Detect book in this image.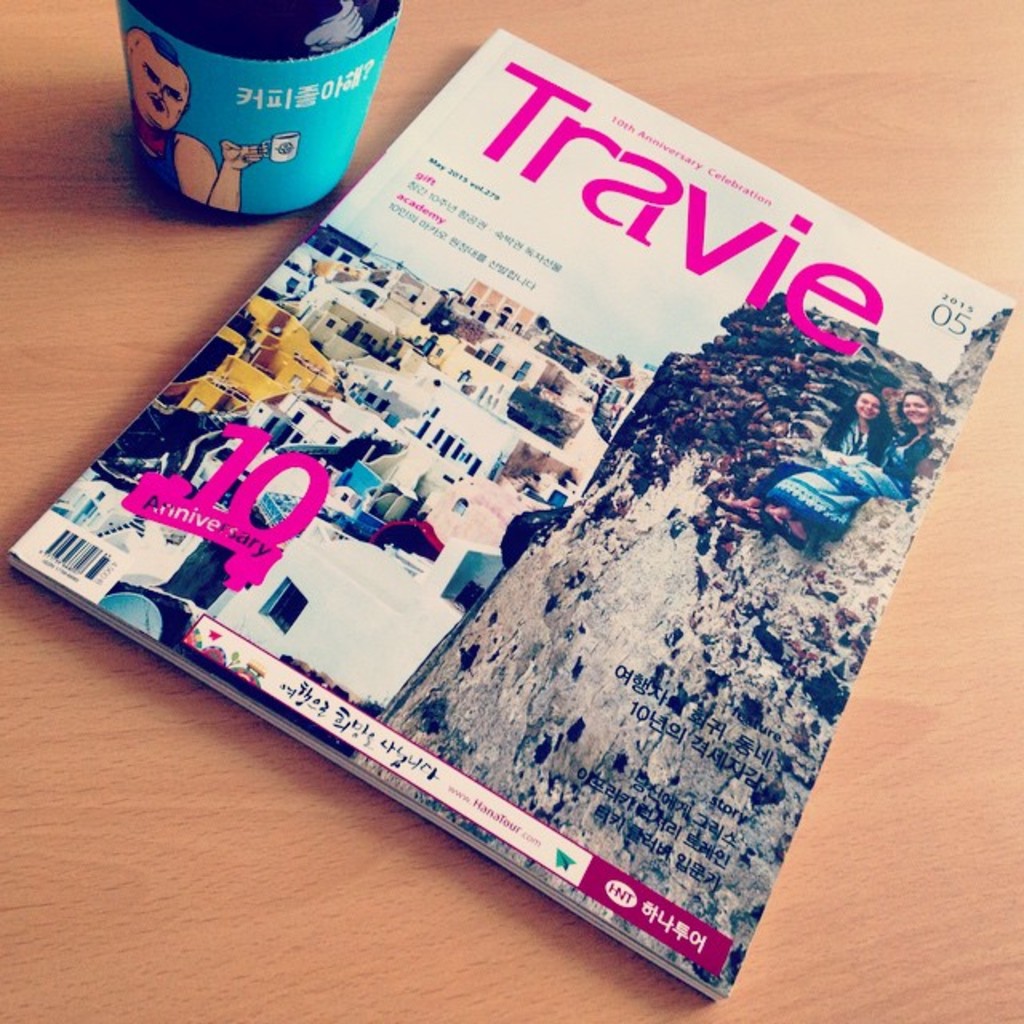
Detection: bbox(22, 59, 986, 1018).
